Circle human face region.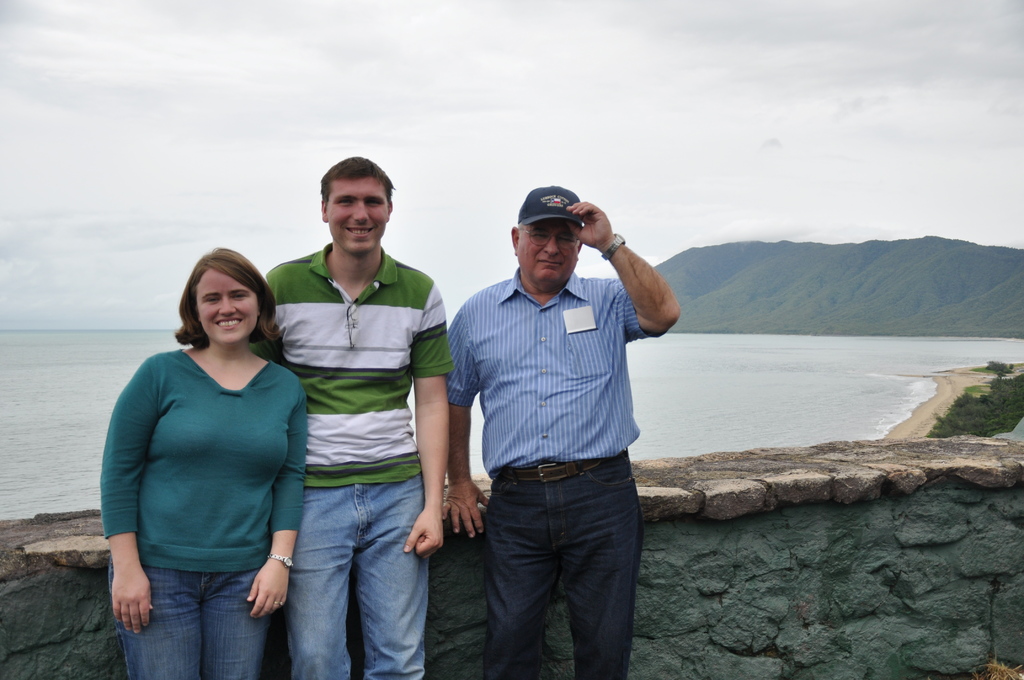
Region: 327:177:391:248.
